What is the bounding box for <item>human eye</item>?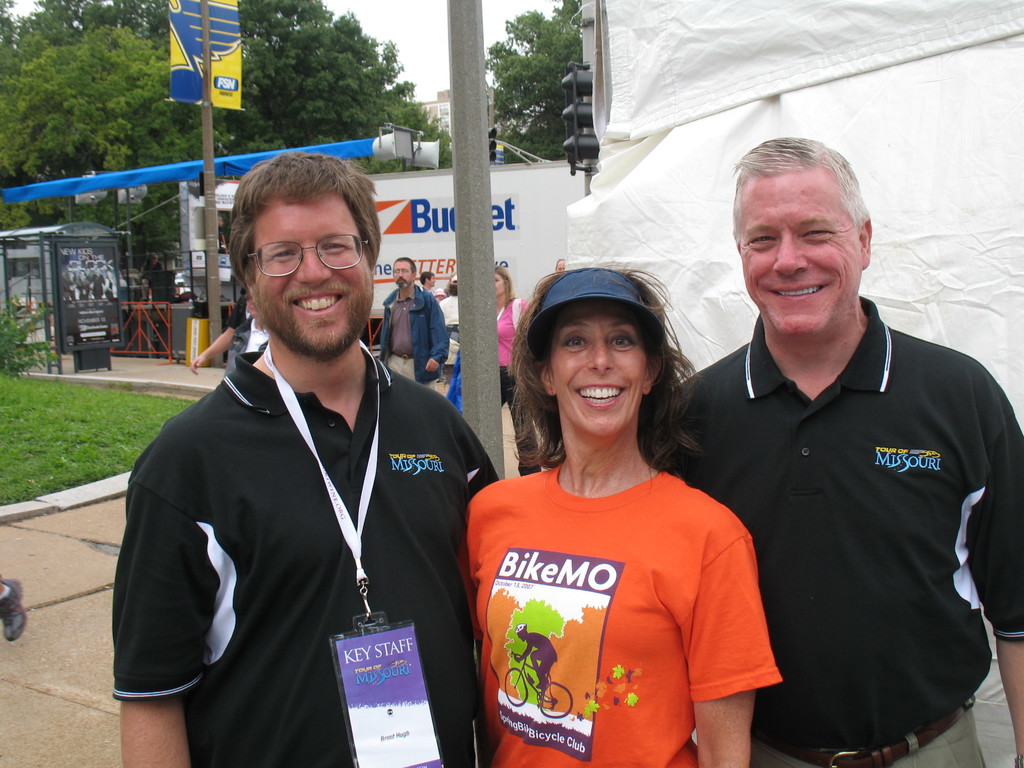
BBox(803, 225, 837, 244).
